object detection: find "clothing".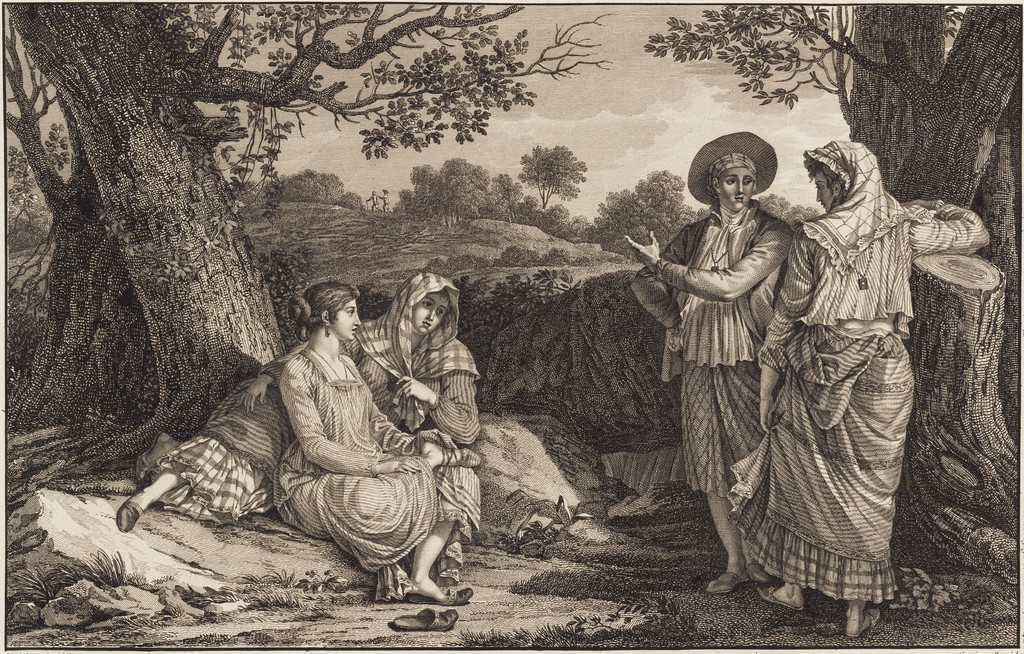
<bbox>148, 273, 480, 518</bbox>.
